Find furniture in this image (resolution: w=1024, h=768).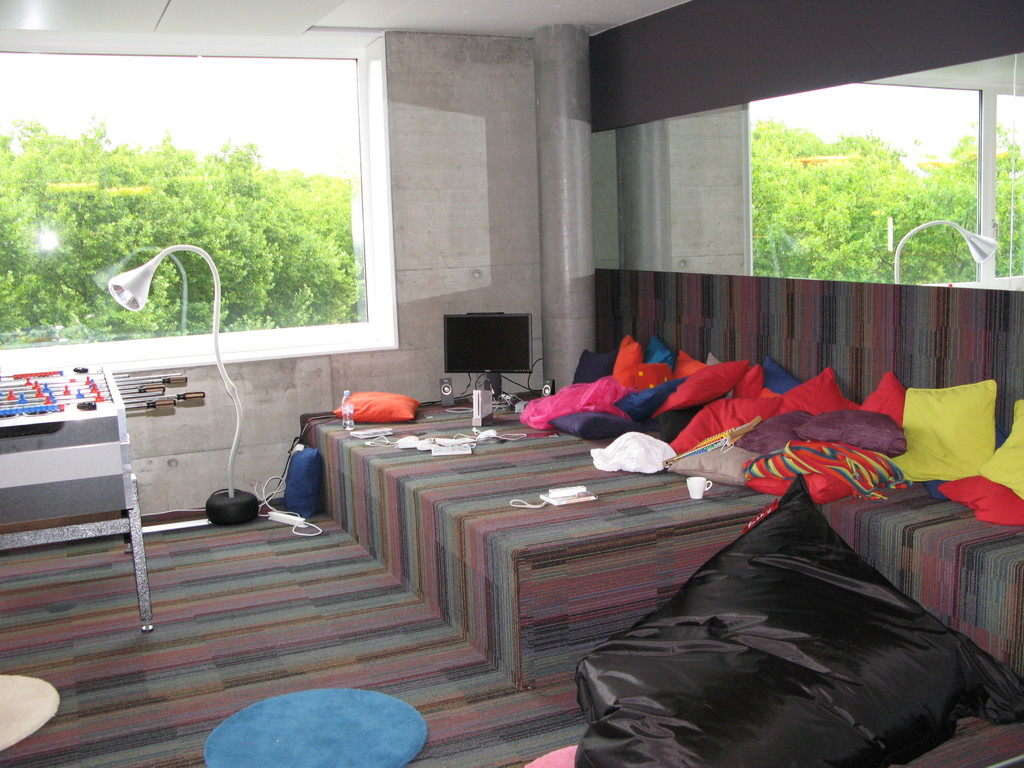
[0,364,154,638].
